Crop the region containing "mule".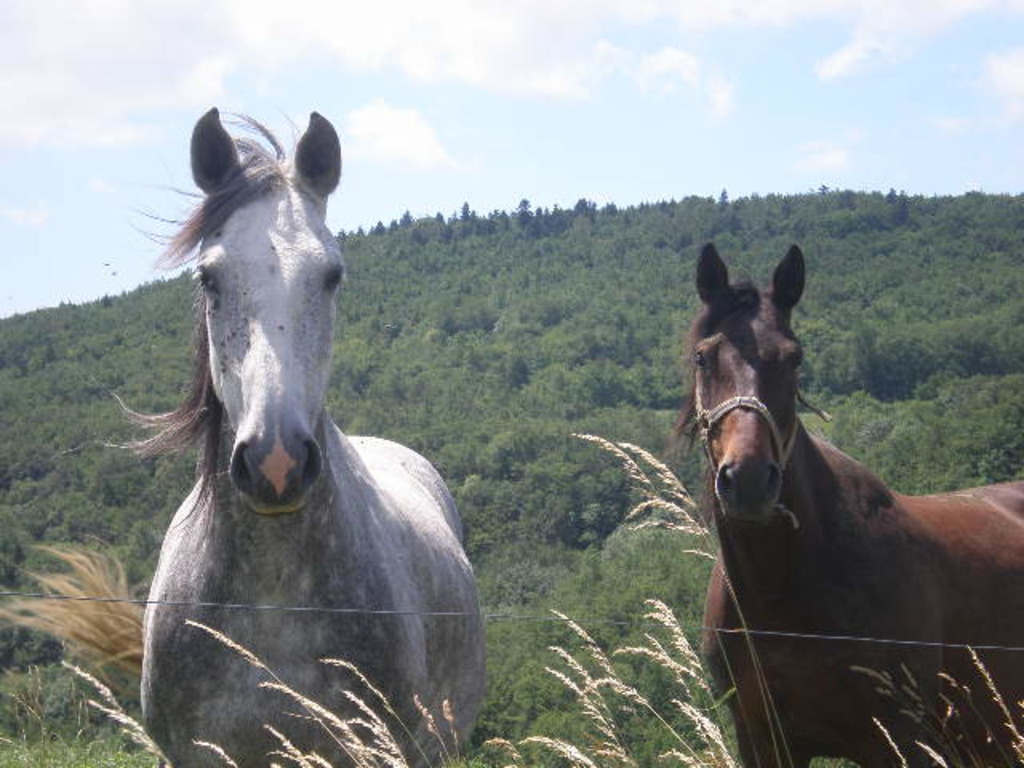
Crop region: left=675, top=208, right=1023, bottom=742.
